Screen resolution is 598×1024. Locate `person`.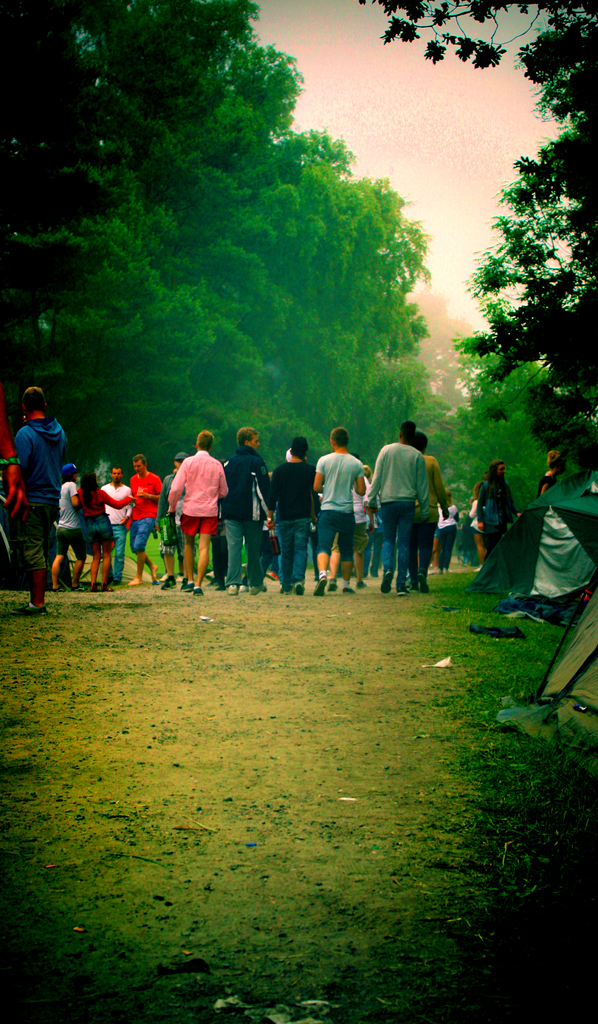
[left=78, top=469, right=119, bottom=578].
